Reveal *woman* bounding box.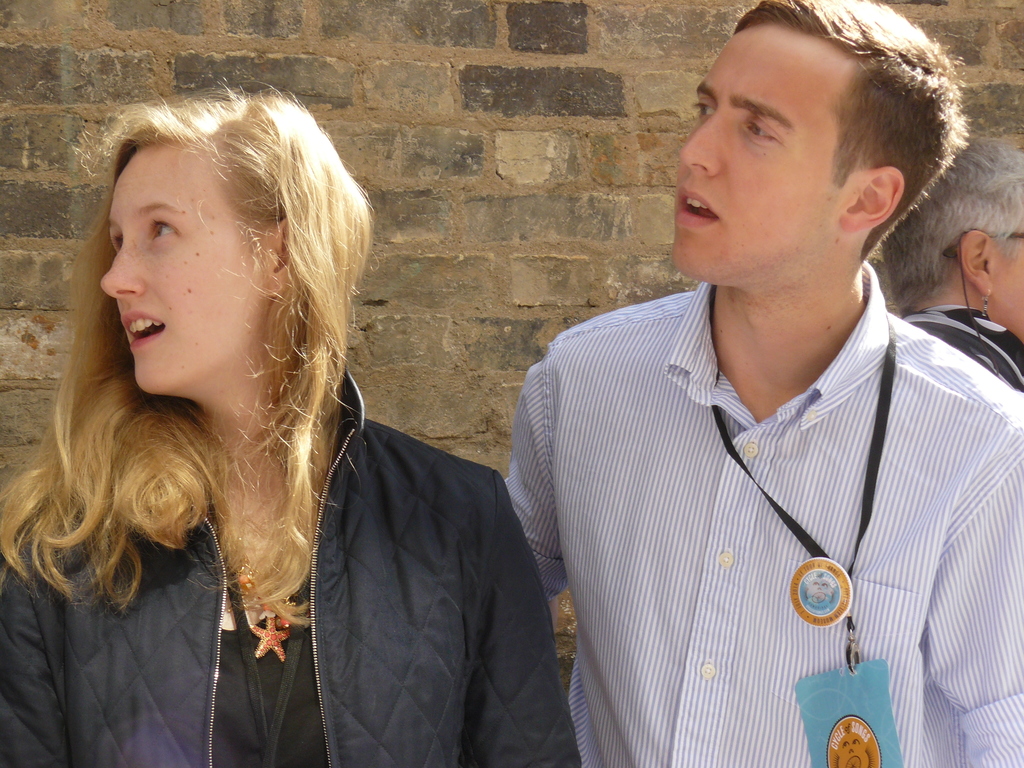
Revealed: select_region(11, 90, 531, 755).
